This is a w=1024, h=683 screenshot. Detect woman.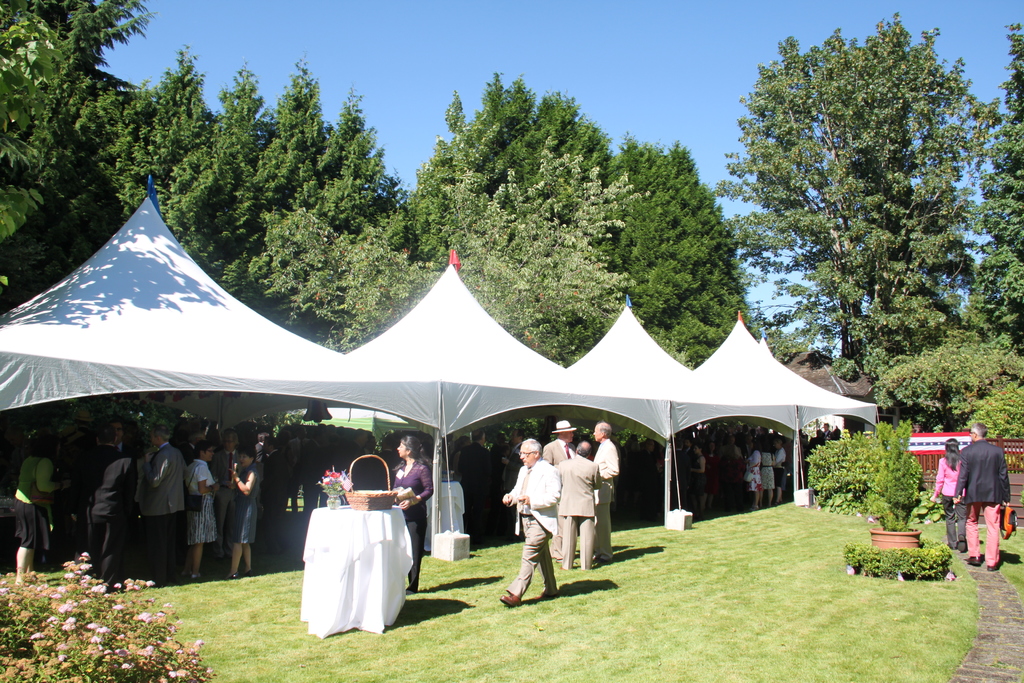
[707, 442, 719, 505].
